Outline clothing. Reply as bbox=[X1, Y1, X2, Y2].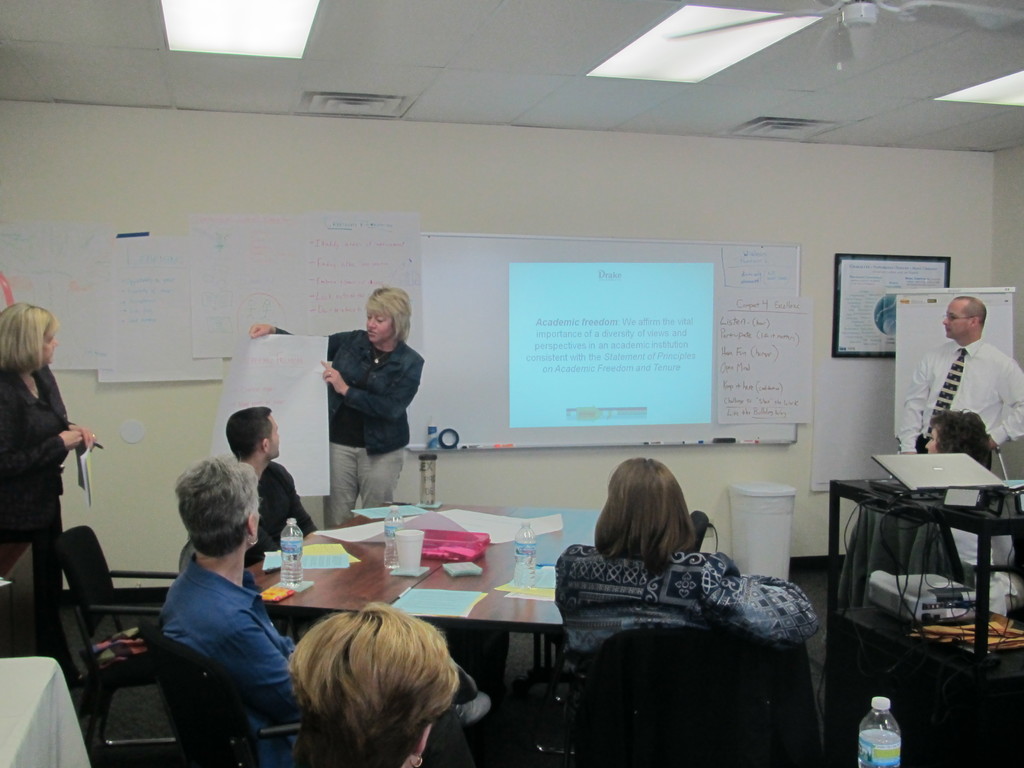
bbox=[132, 520, 289, 757].
